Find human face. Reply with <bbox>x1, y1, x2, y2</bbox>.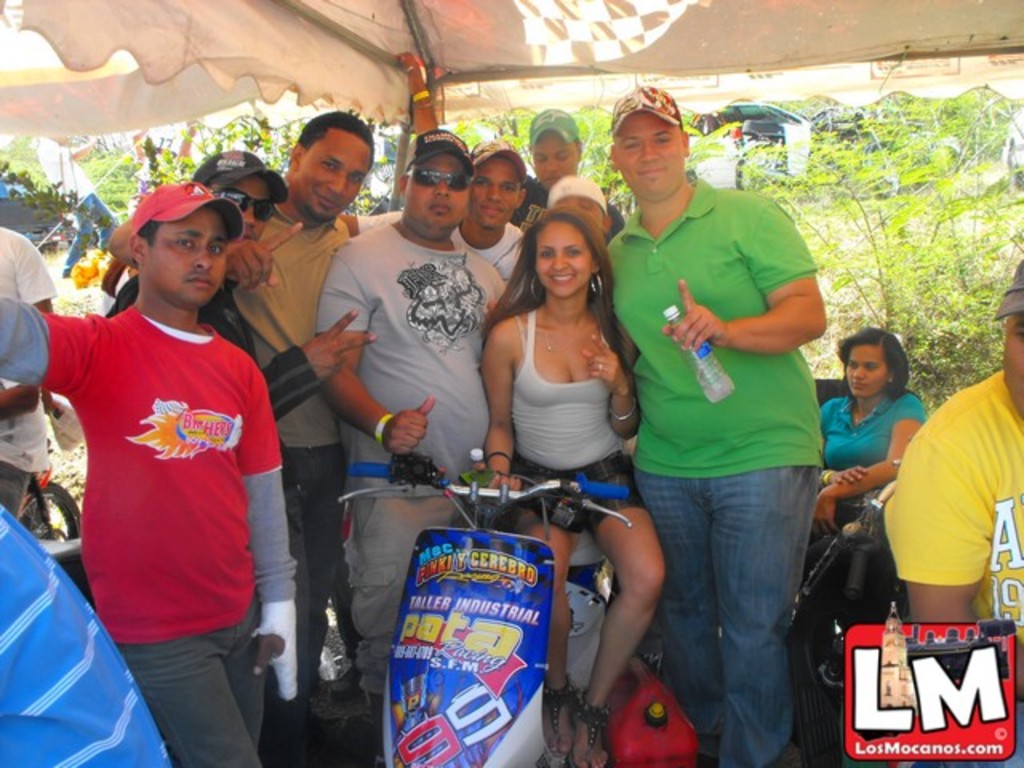
<bbox>216, 173, 278, 243</bbox>.
